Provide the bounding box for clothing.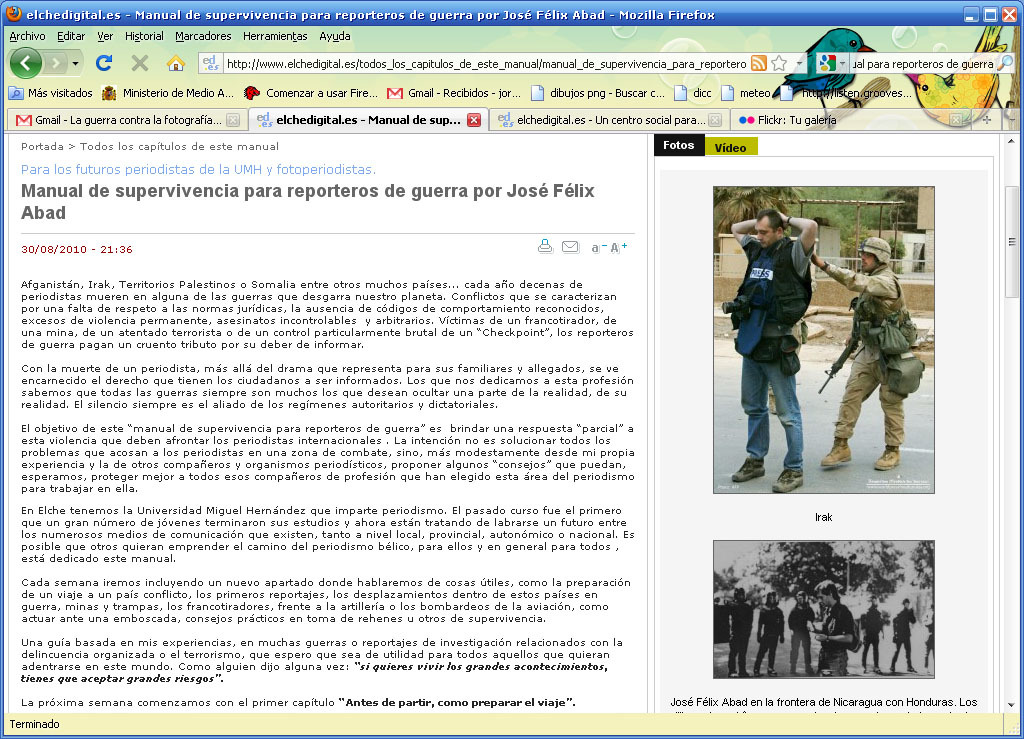
<box>788,593,816,669</box>.
